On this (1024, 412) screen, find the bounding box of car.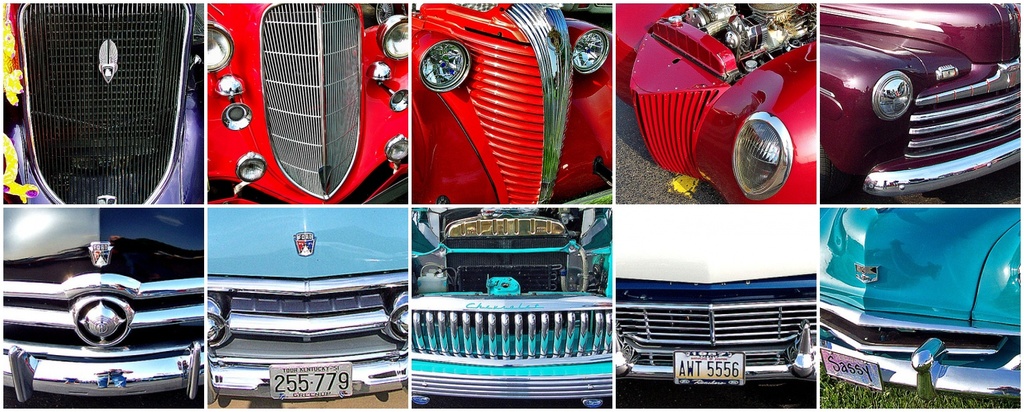
Bounding box: detection(817, 2, 1023, 201).
